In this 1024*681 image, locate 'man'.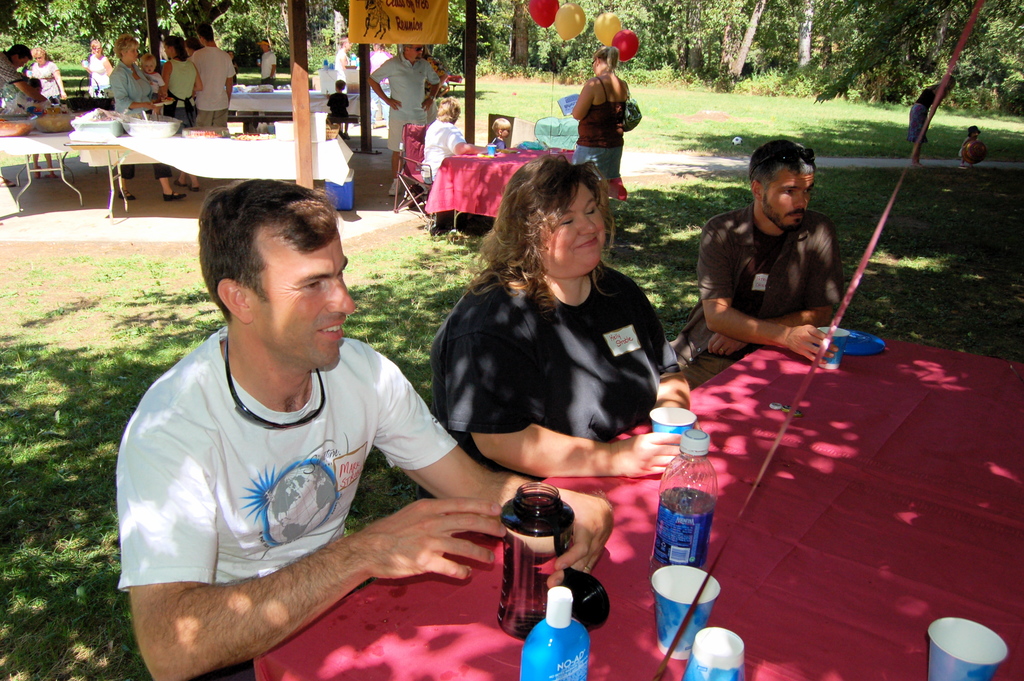
Bounding box: x1=0 y1=42 x2=49 y2=103.
